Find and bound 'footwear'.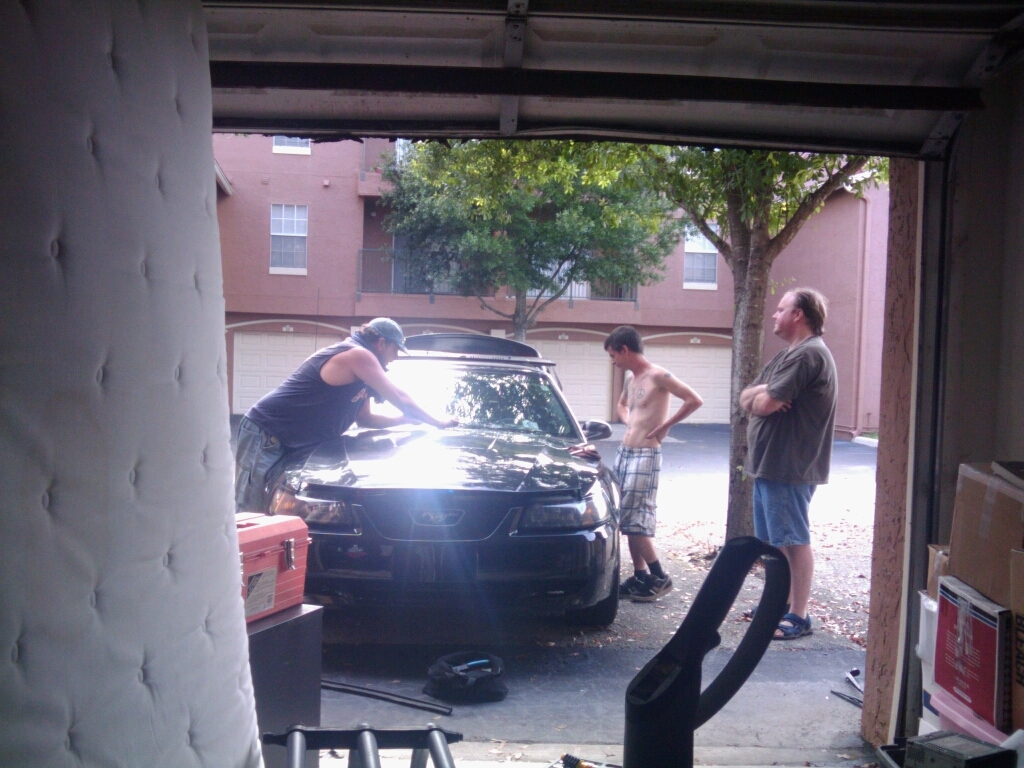
Bound: 619,572,643,600.
